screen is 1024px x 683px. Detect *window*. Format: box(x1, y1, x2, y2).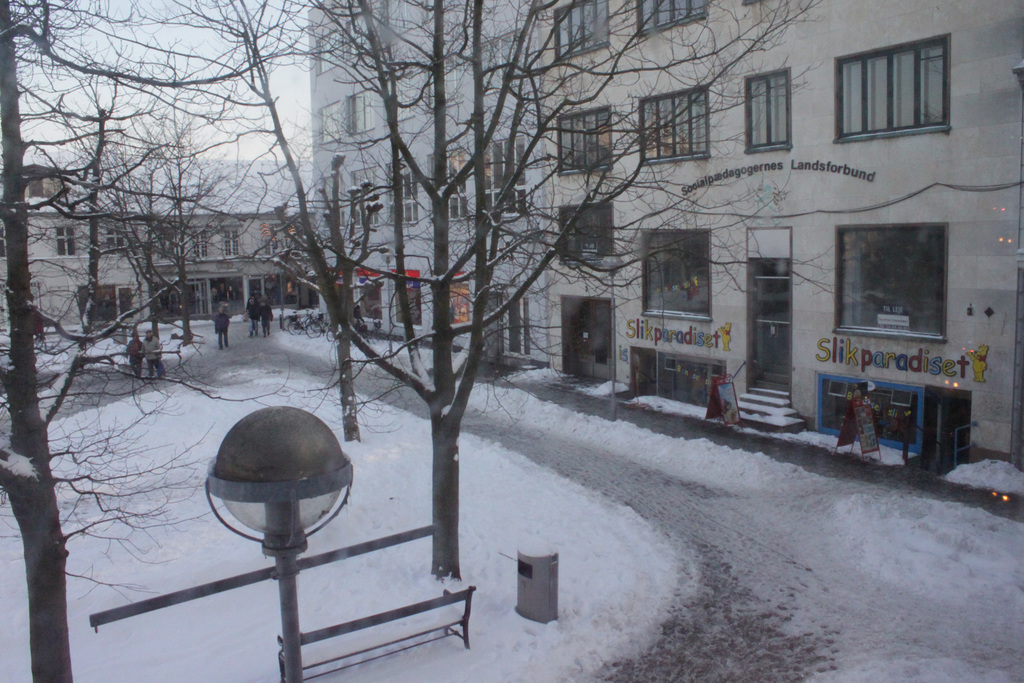
box(829, 224, 952, 333).
